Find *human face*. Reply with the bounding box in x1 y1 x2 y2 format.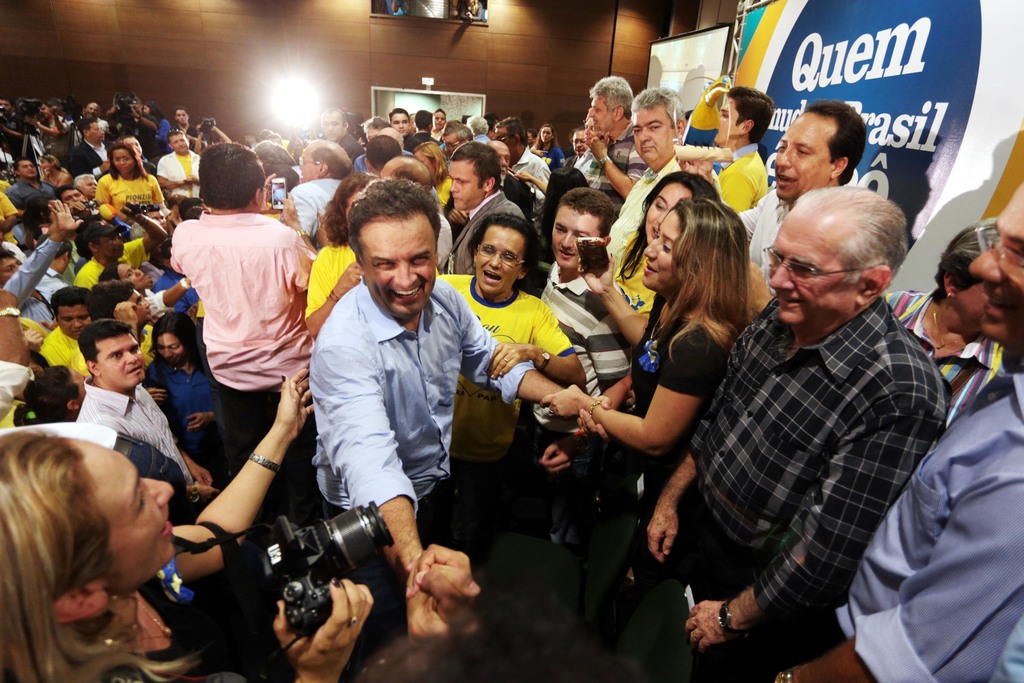
540 125 550 142.
